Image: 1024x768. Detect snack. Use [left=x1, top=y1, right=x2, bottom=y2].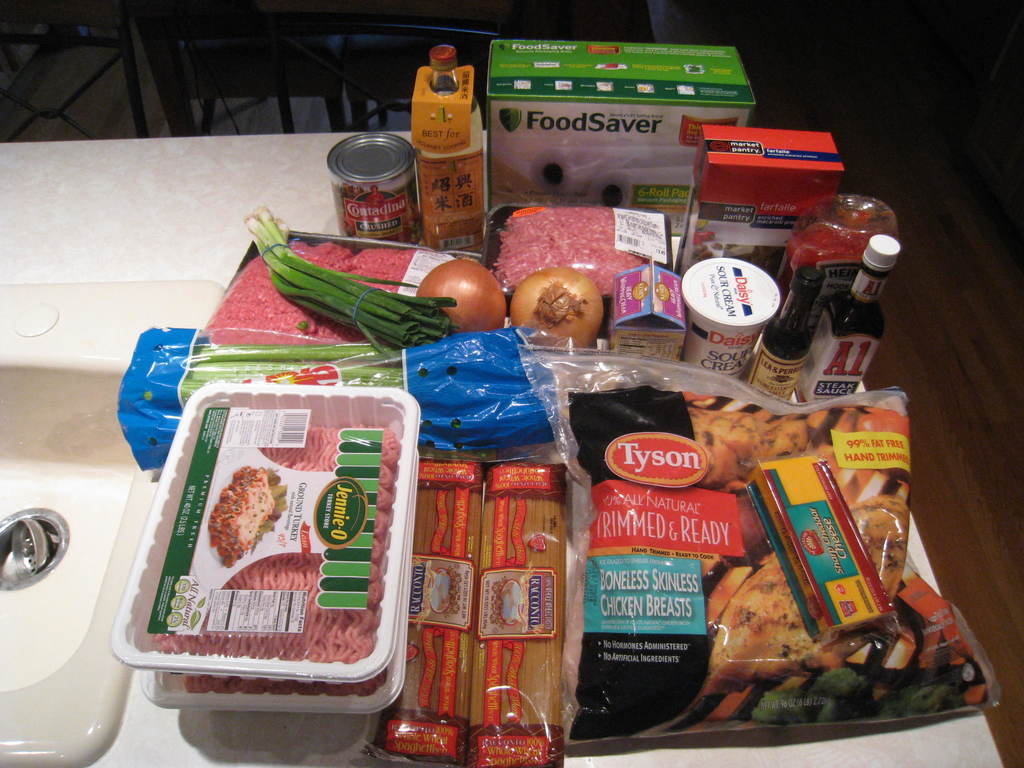
[left=396, top=486, right=480, bottom=717].
